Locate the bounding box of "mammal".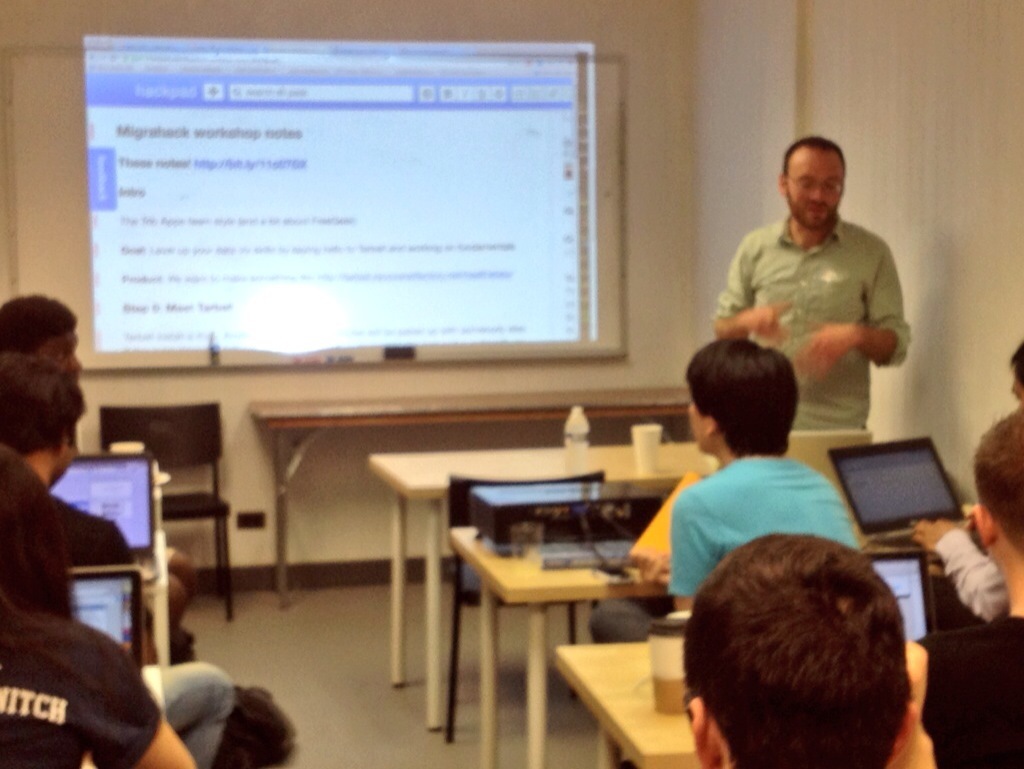
Bounding box: box(708, 148, 921, 442).
